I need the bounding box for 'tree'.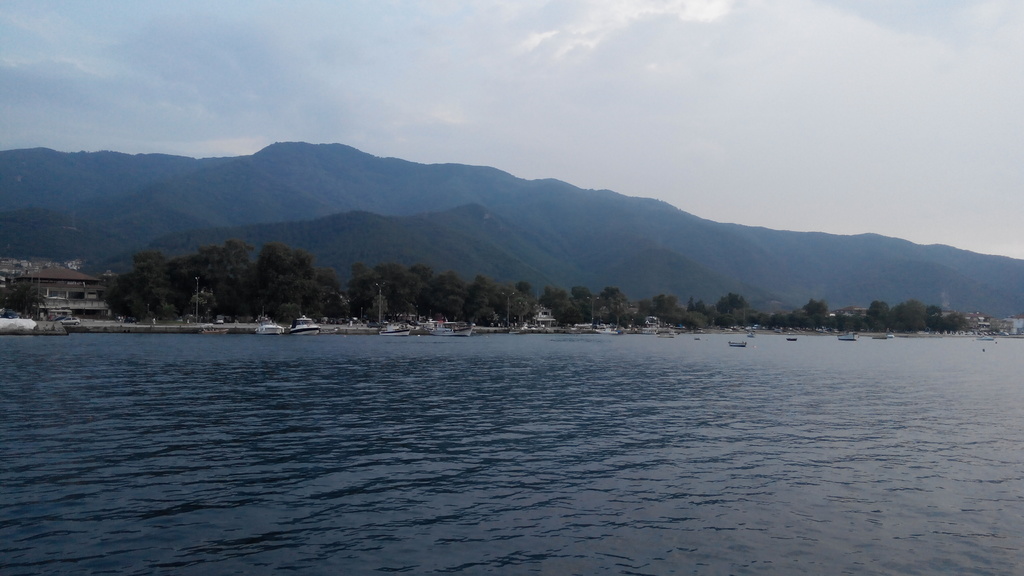
Here it is: region(367, 251, 431, 327).
